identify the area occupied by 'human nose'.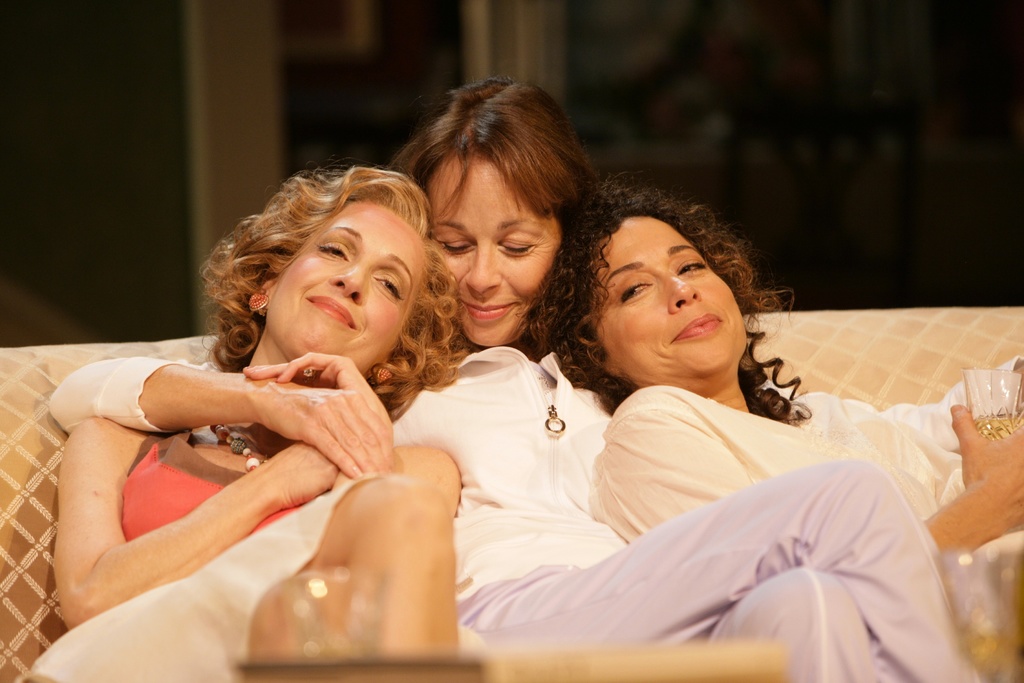
Area: left=664, top=270, right=700, bottom=312.
